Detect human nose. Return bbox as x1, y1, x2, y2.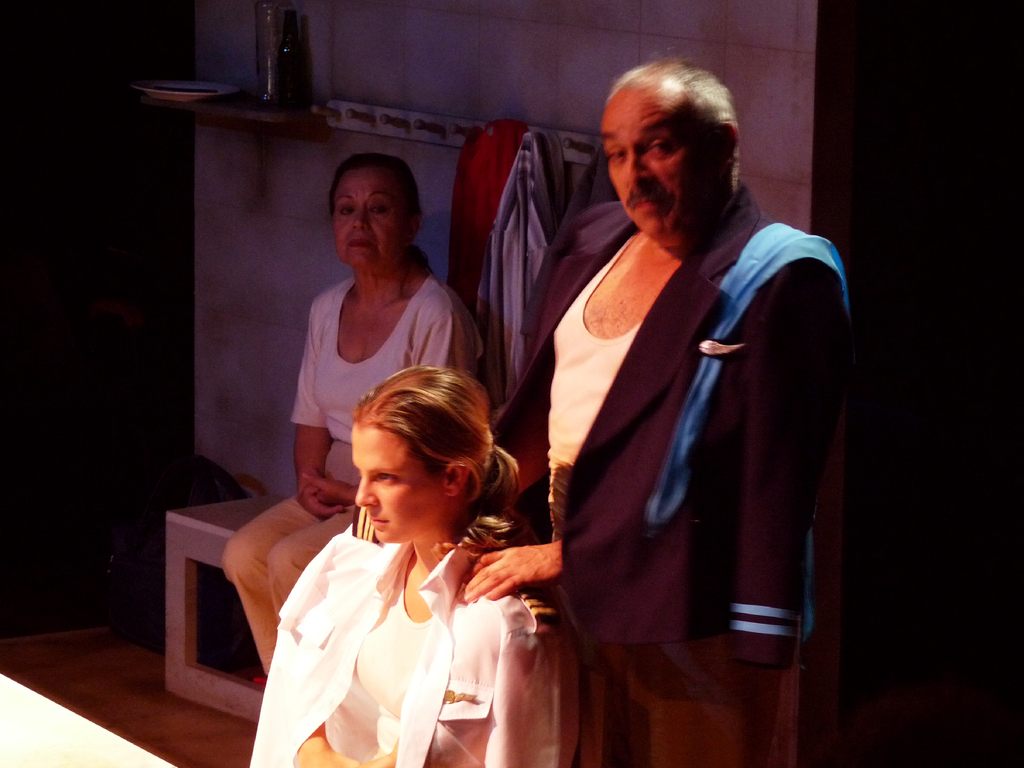
355, 206, 371, 232.
